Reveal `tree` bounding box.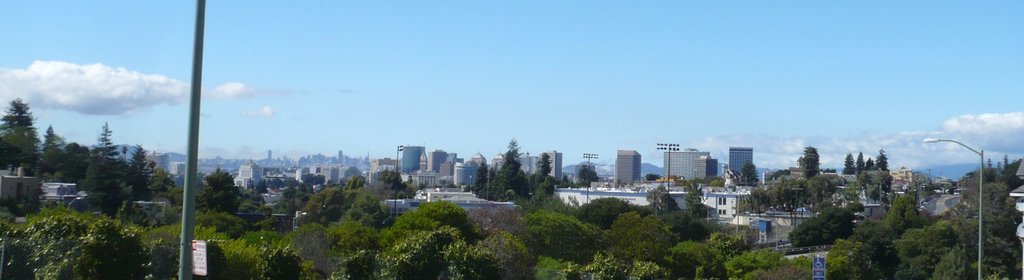
Revealed: Rect(874, 150, 890, 172).
